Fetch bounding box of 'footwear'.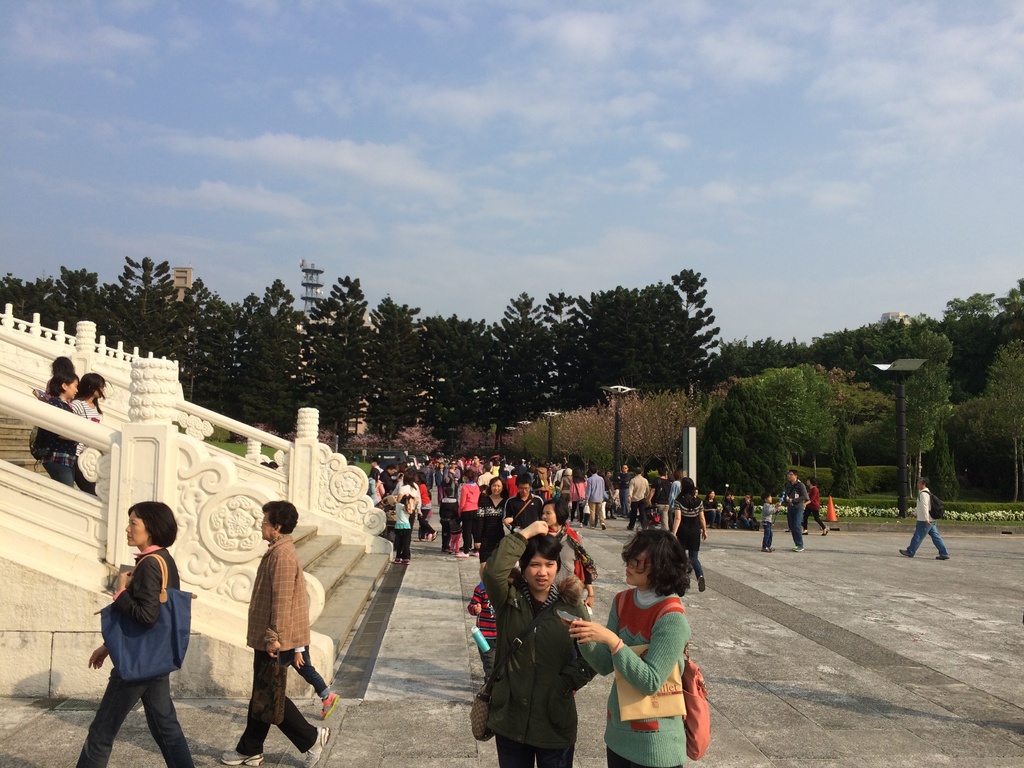
Bbox: <box>897,549,915,558</box>.
